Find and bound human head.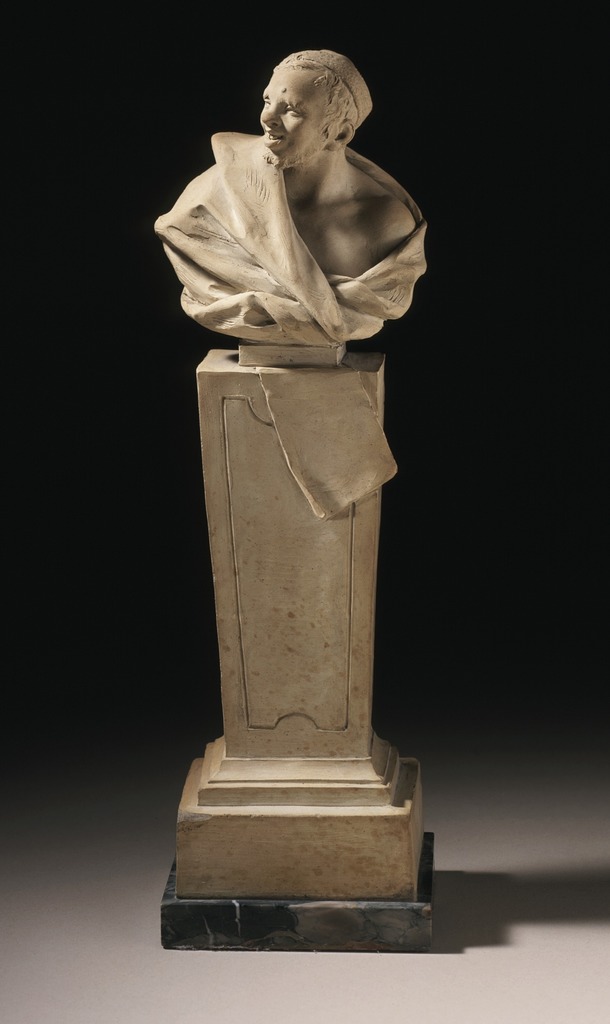
Bound: bbox(246, 36, 375, 165).
